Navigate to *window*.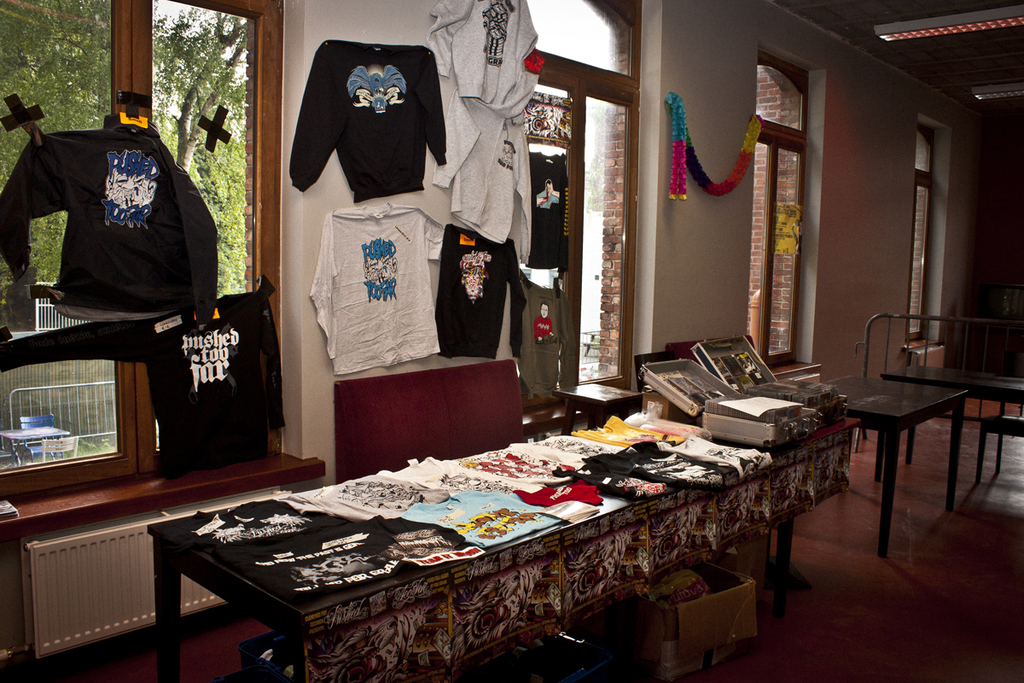
Navigation target: rect(0, 0, 287, 498).
